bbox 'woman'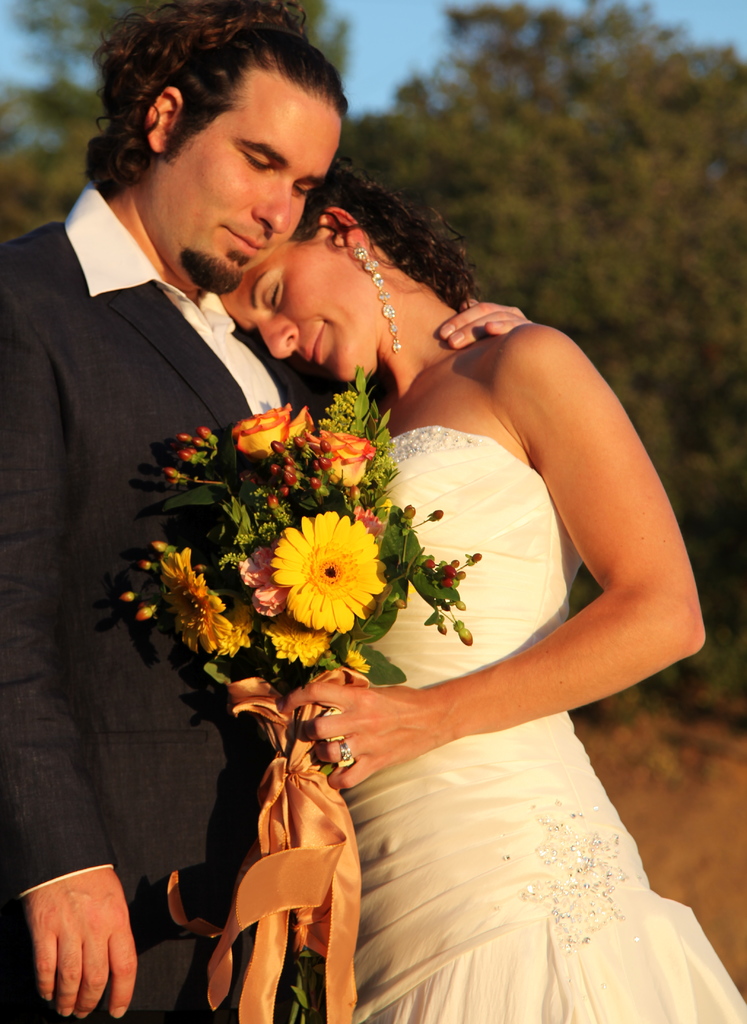
(189, 143, 746, 1023)
